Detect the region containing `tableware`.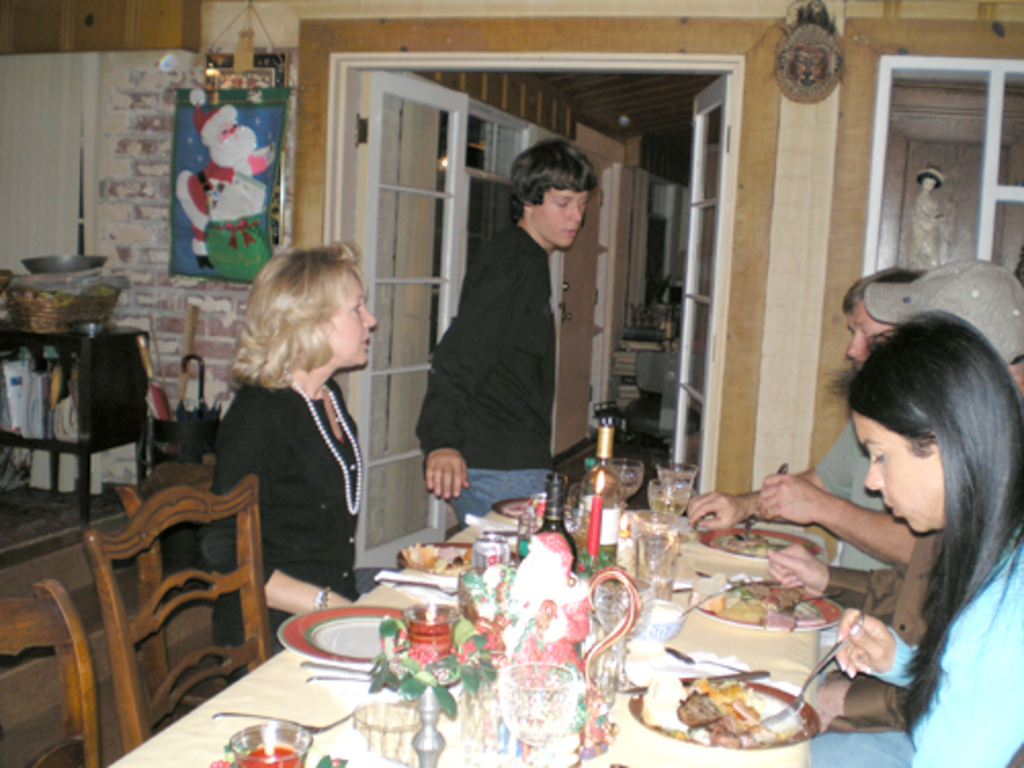
(x1=356, y1=700, x2=420, y2=766).
